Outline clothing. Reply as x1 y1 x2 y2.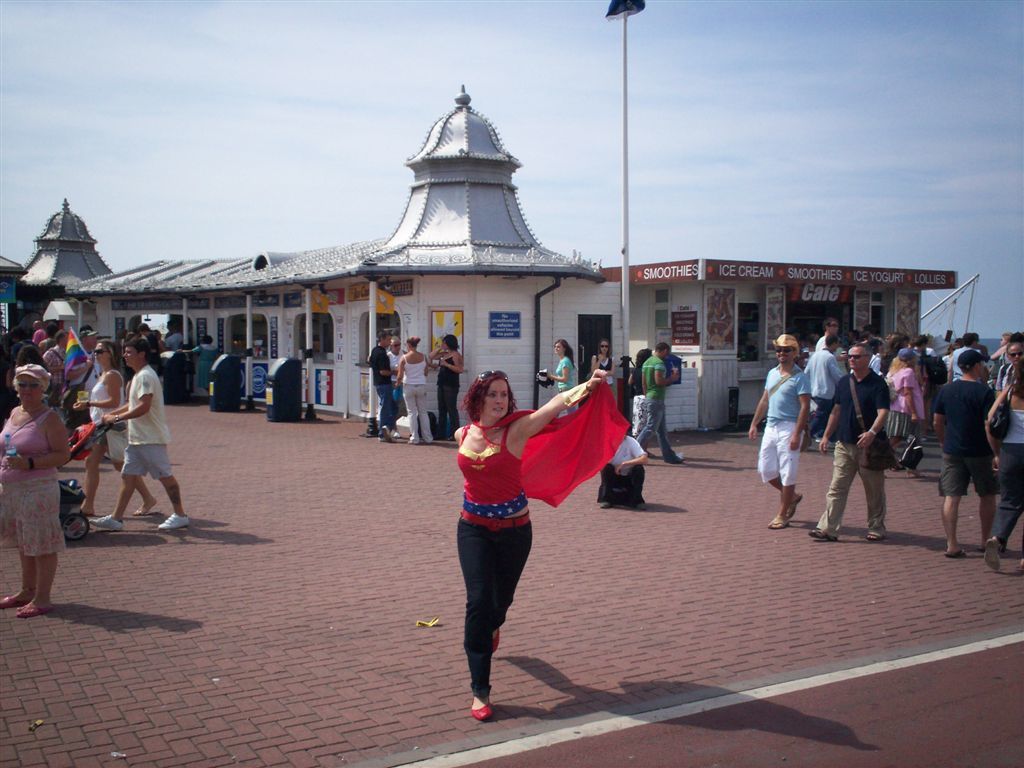
453 416 532 532.
